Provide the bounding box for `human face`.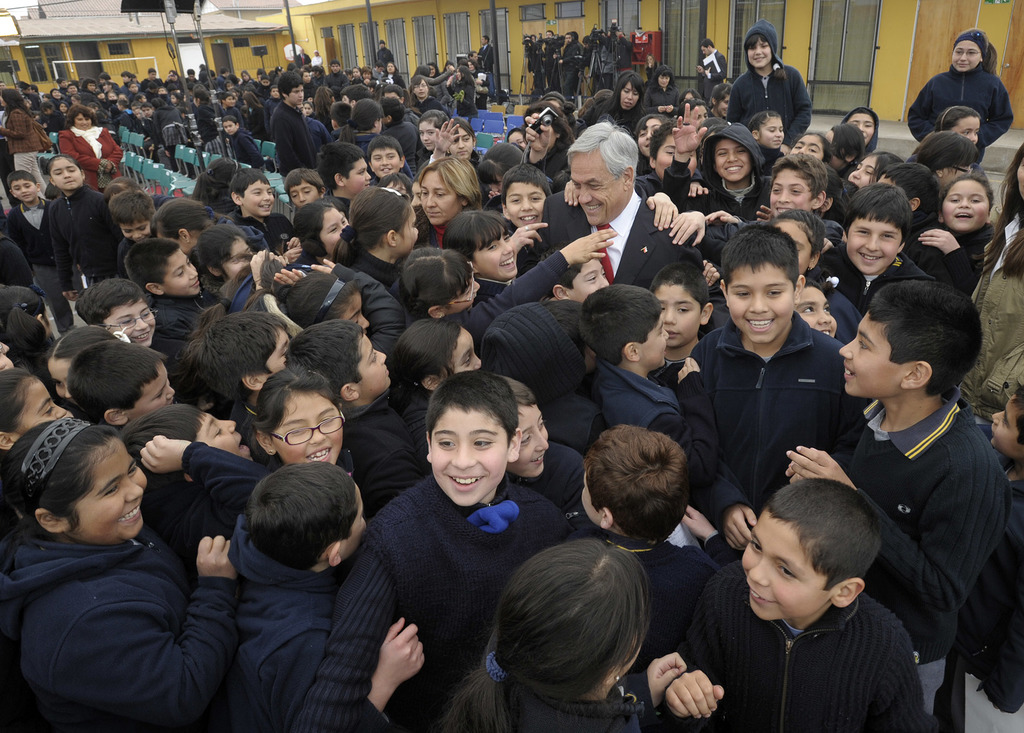
(770, 165, 813, 217).
